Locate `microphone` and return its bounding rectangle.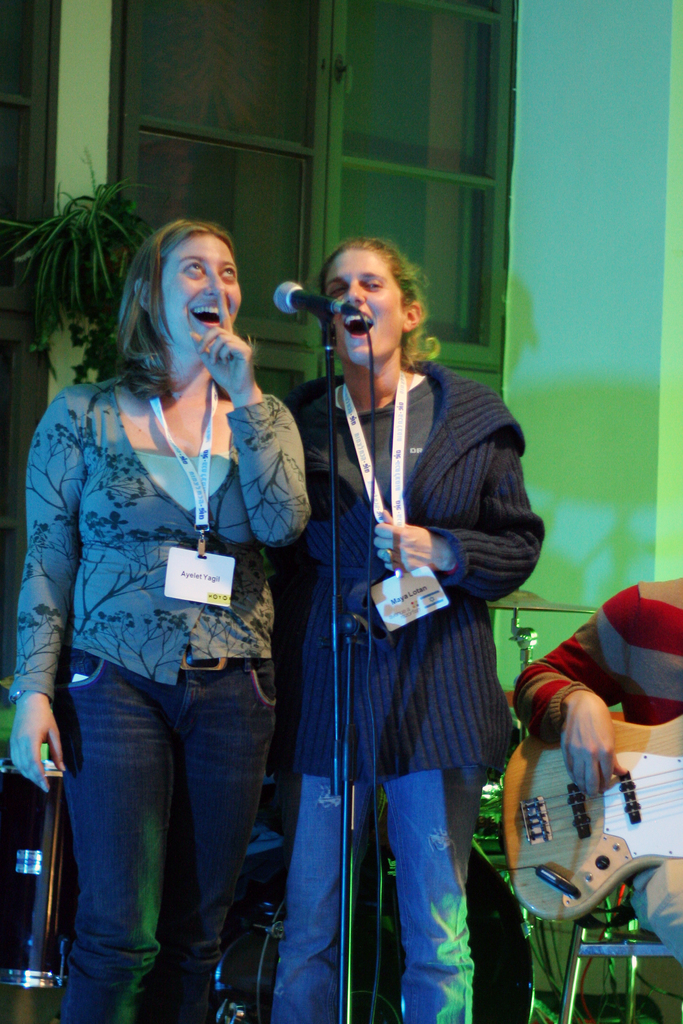
(left=274, top=282, right=379, bottom=323).
